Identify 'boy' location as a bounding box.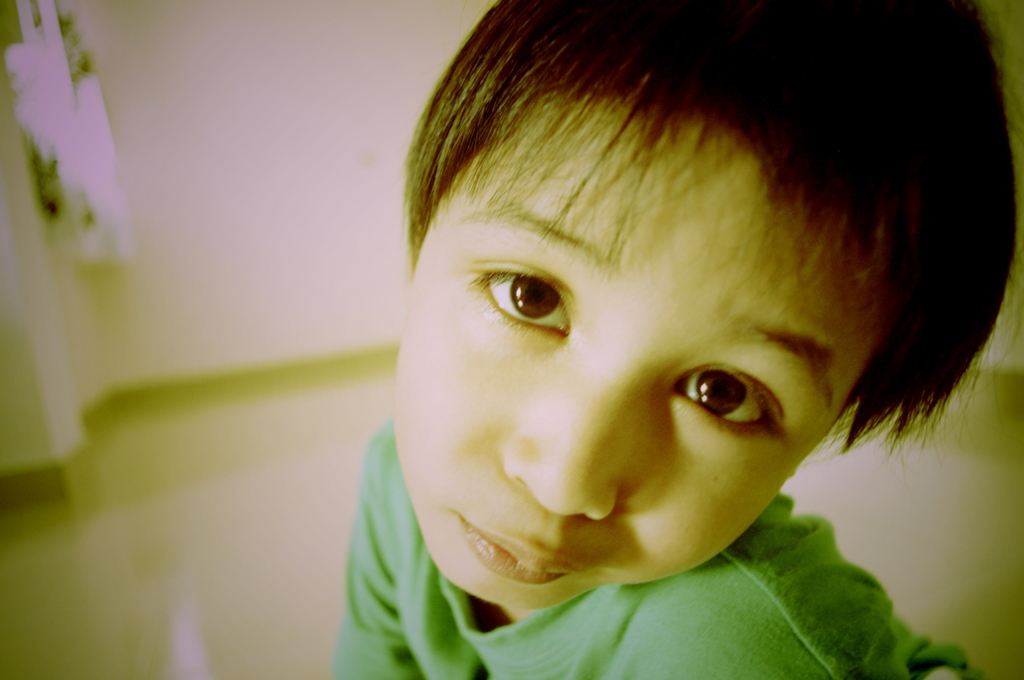
328, 0, 1023, 679.
